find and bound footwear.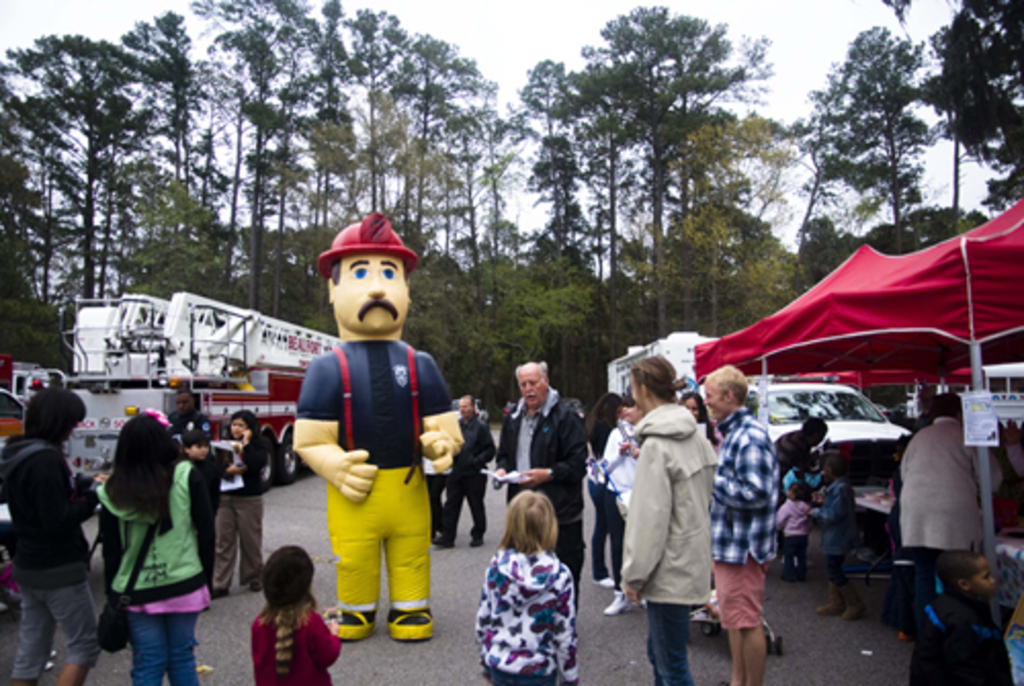
Bound: crop(604, 594, 635, 614).
